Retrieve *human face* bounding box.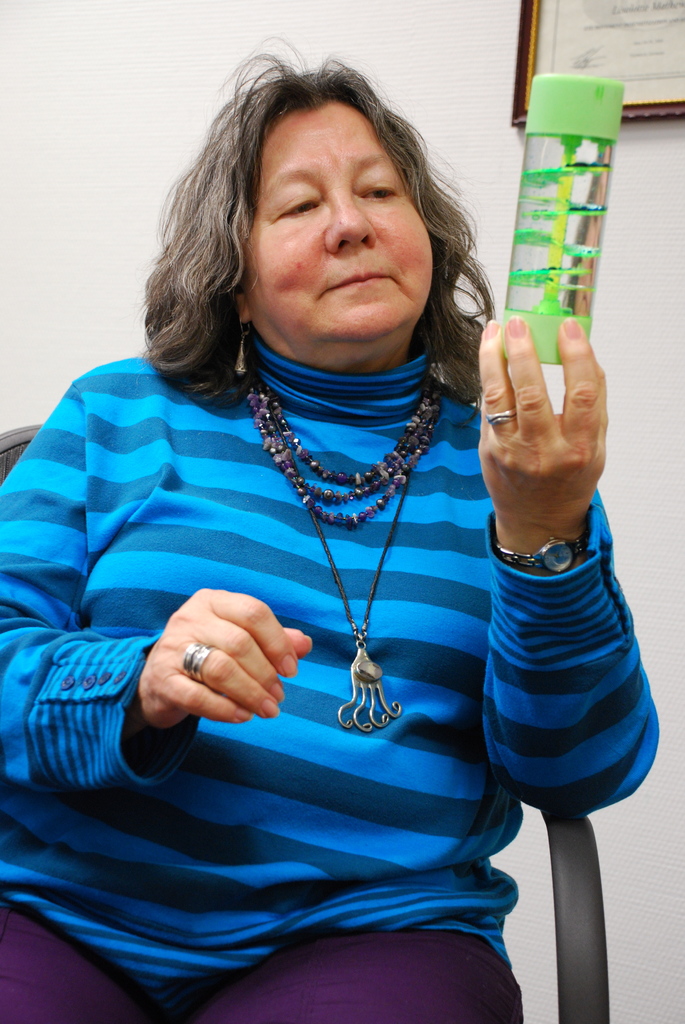
Bounding box: 249,99,433,342.
